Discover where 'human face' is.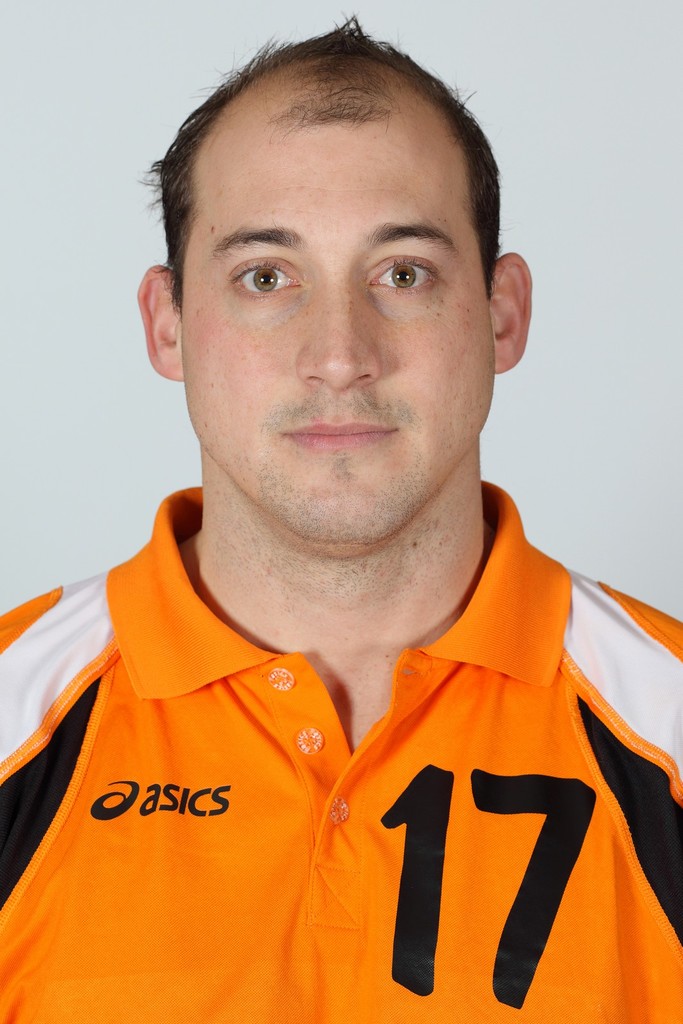
Discovered at <box>183,111,491,536</box>.
